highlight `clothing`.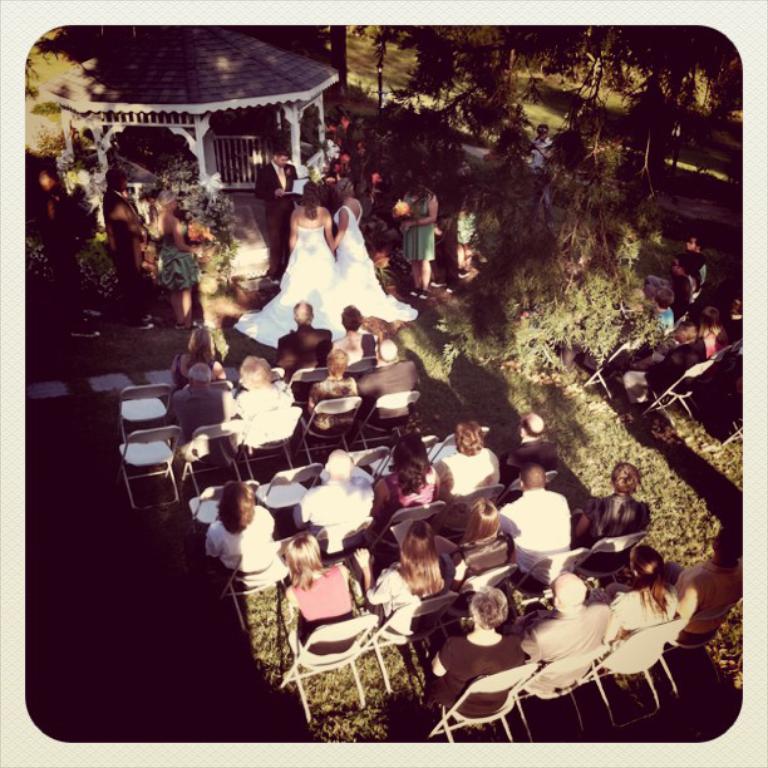
Highlighted region: [356,354,425,422].
